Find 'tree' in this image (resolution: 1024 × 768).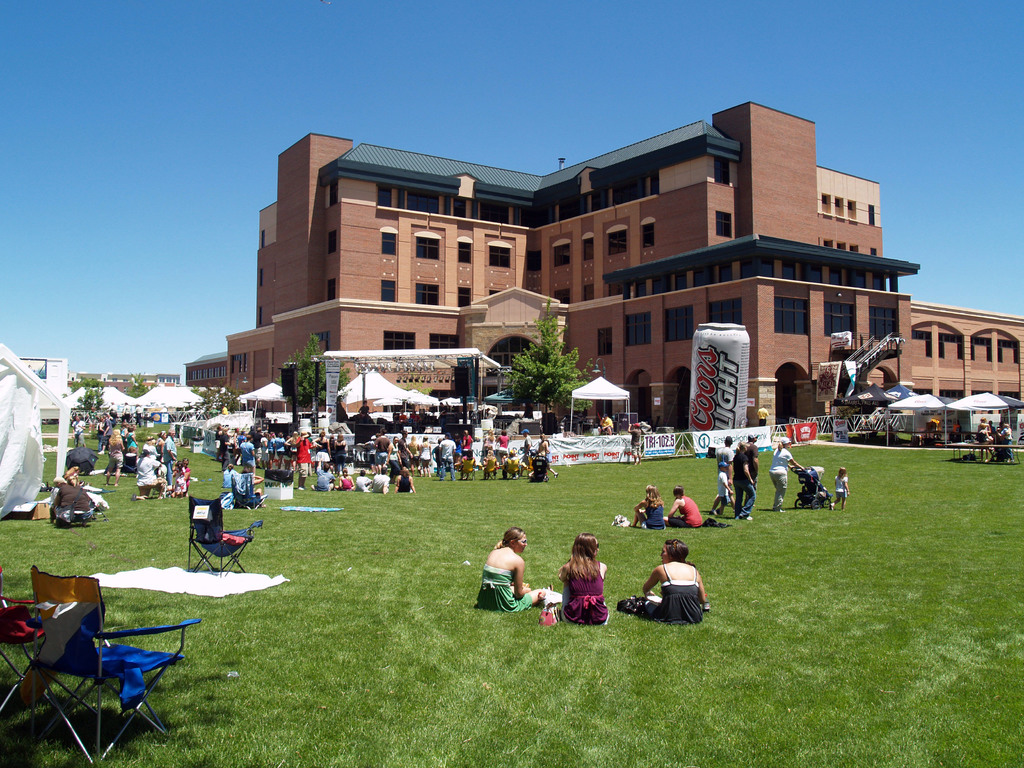
[506, 321, 582, 413].
